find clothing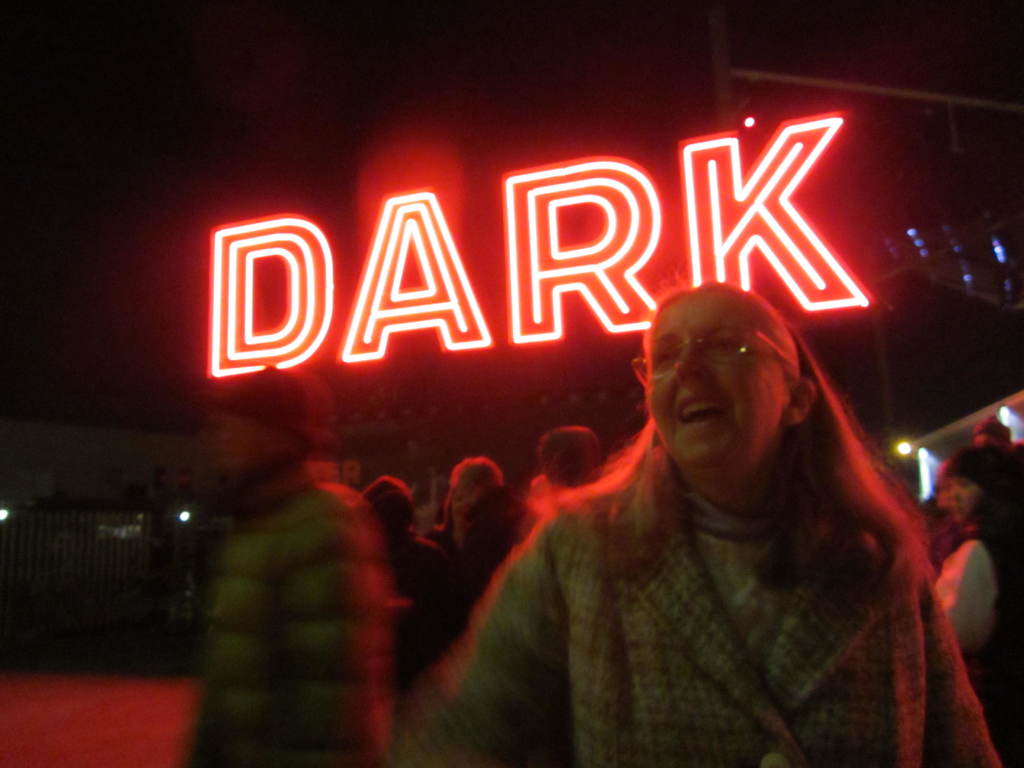
180,462,386,767
